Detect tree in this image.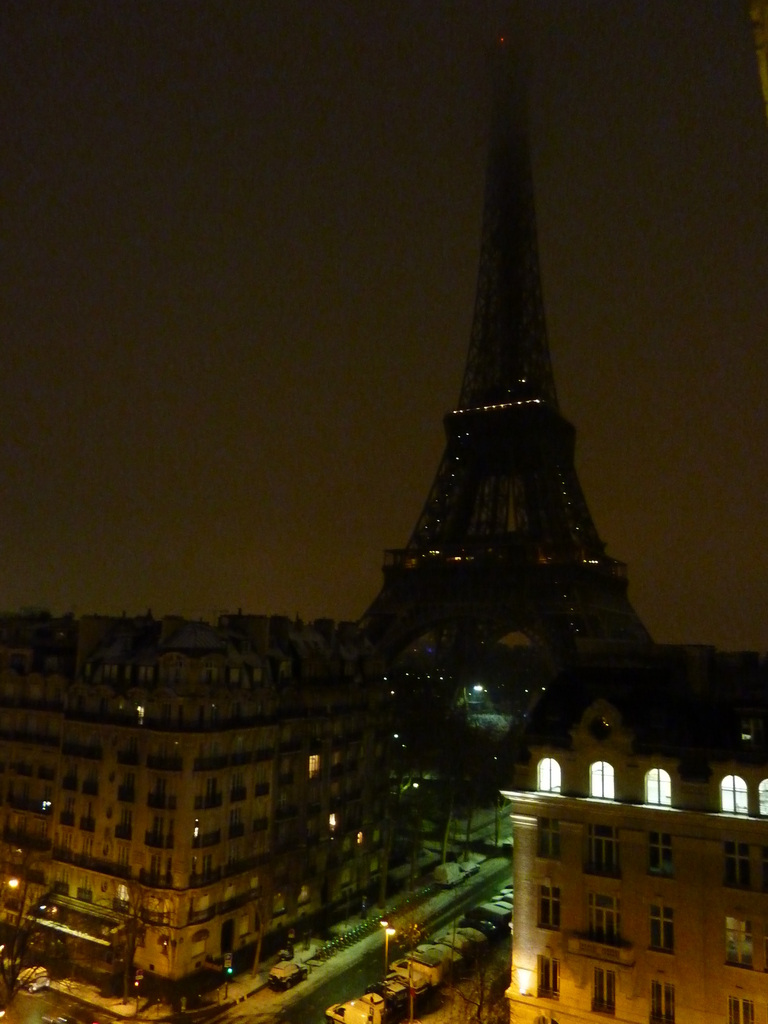
Detection: [438, 934, 524, 1023].
